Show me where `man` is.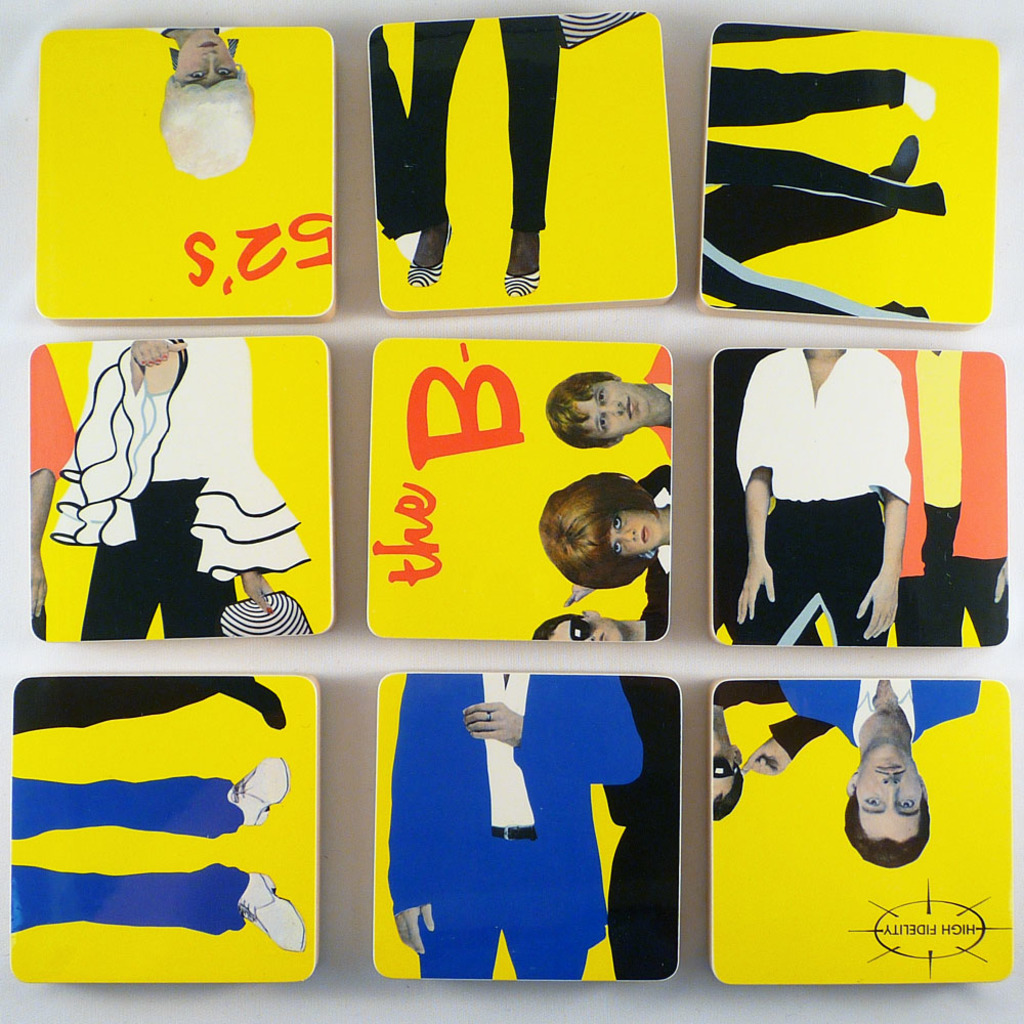
`man` is at {"x1": 742, "y1": 318, "x2": 929, "y2": 691}.
